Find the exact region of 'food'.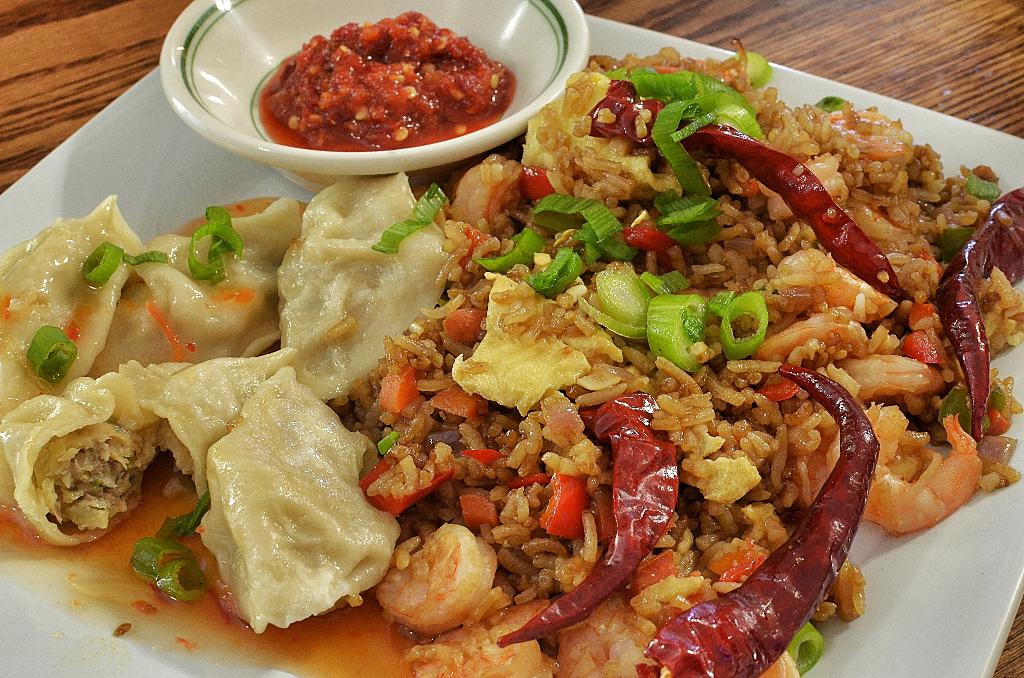
Exact region: bbox=(0, 191, 145, 430).
